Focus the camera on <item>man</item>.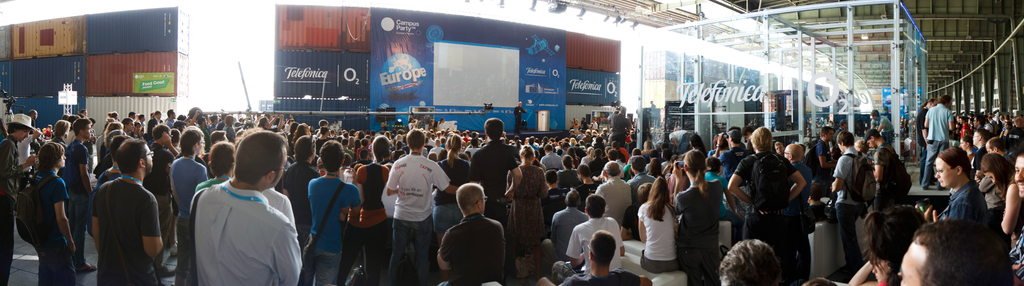
Focus region: [x1=861, y1=126, x2=911, y2=208].
